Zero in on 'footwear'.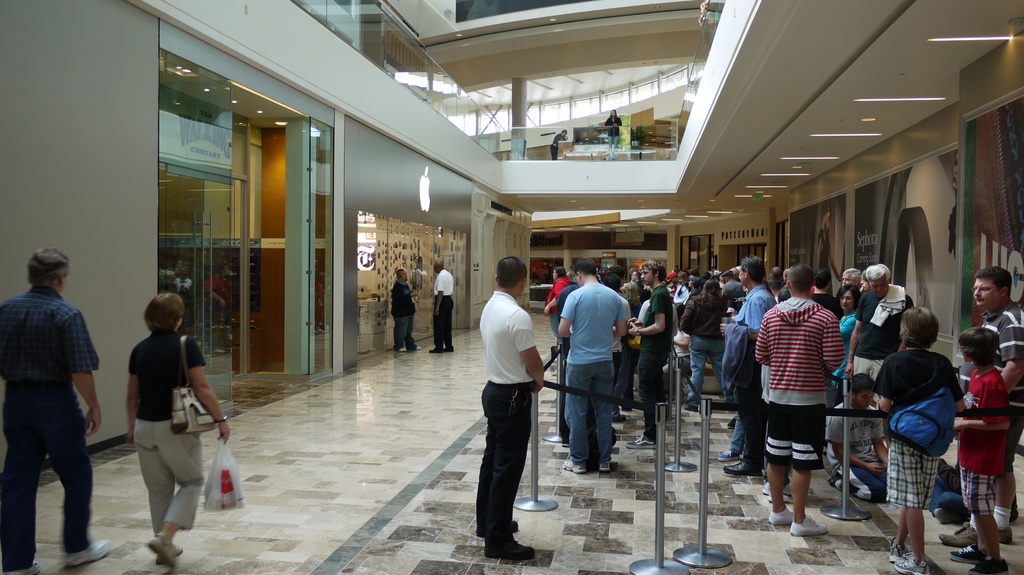
Zeroed in: 827/472/846/486.
